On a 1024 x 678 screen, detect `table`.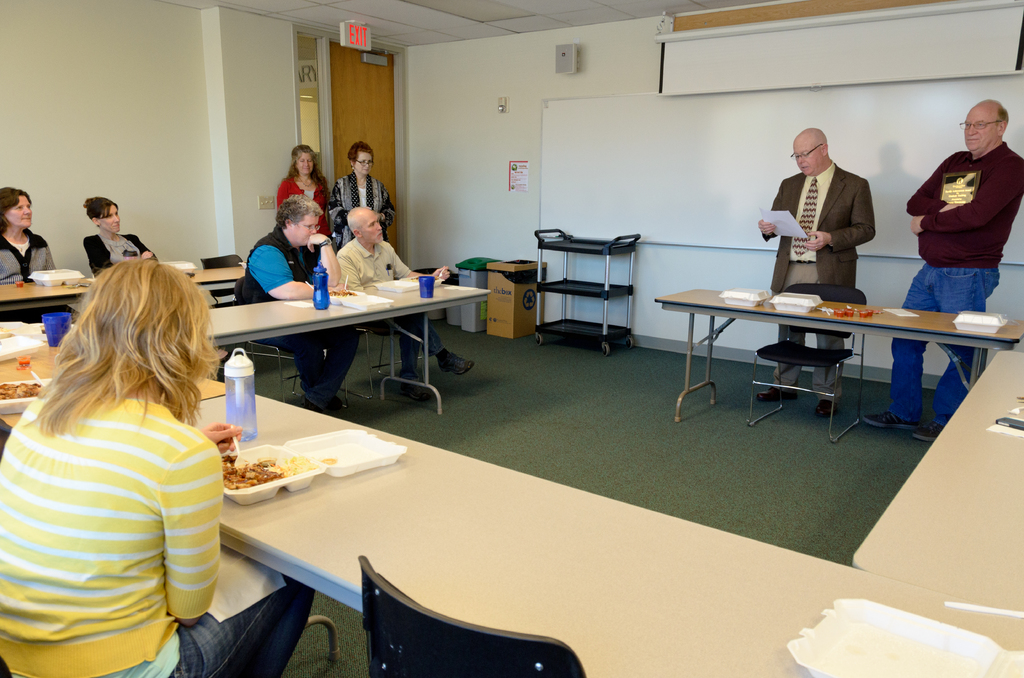
bbox=(205, 276, 494, 417).
